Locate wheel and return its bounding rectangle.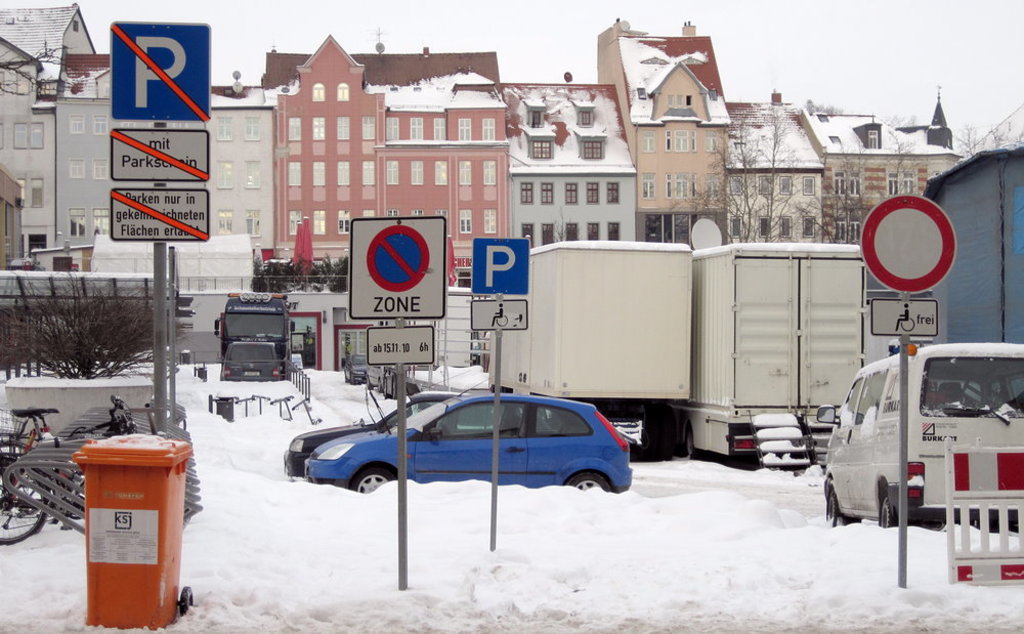
x1=878, y1=493, x2=916, y2=532.
